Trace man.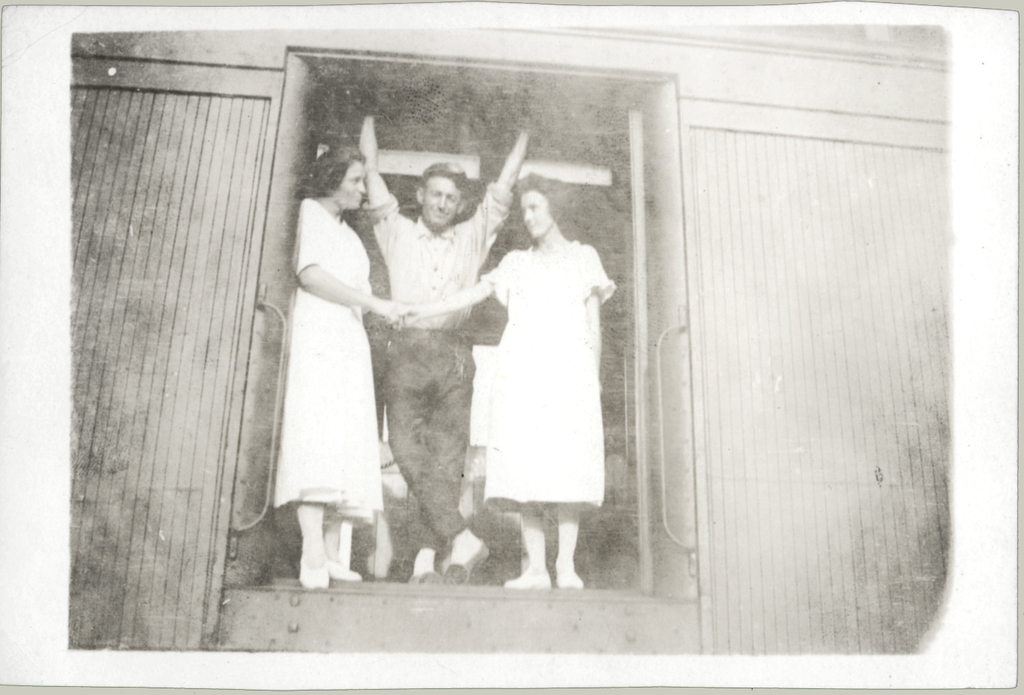
Traced to 325:131:505:613.
